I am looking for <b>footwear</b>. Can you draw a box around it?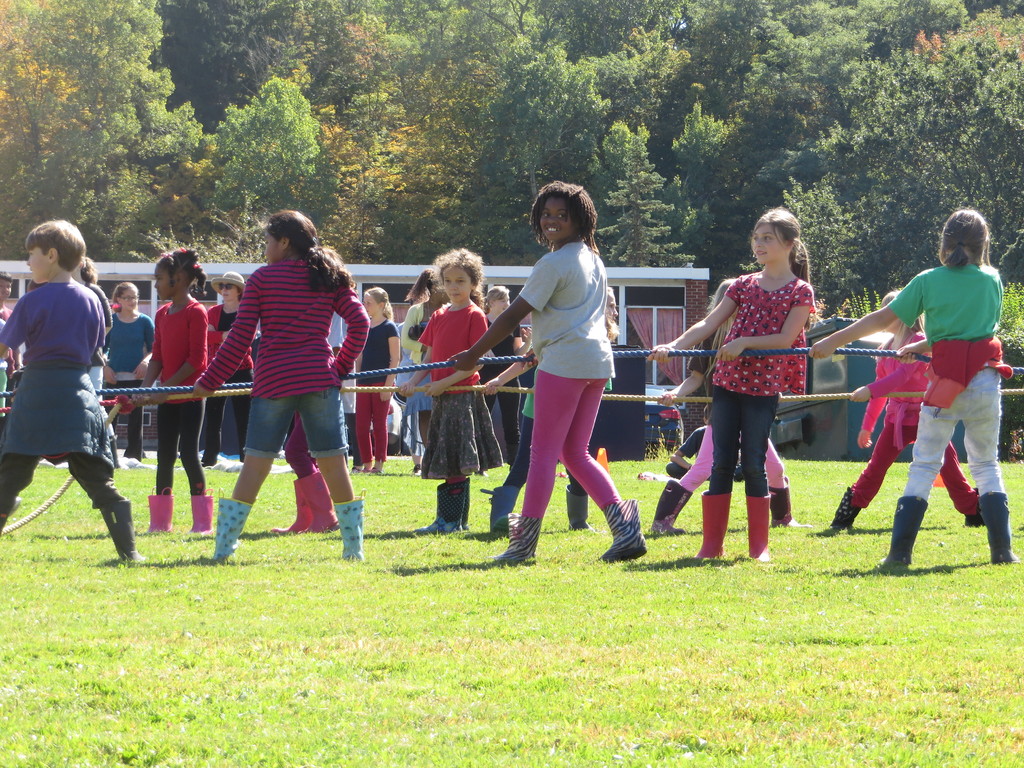
Sure, the bounding box is x1=488, y1=515, x2=543, y2=569.
